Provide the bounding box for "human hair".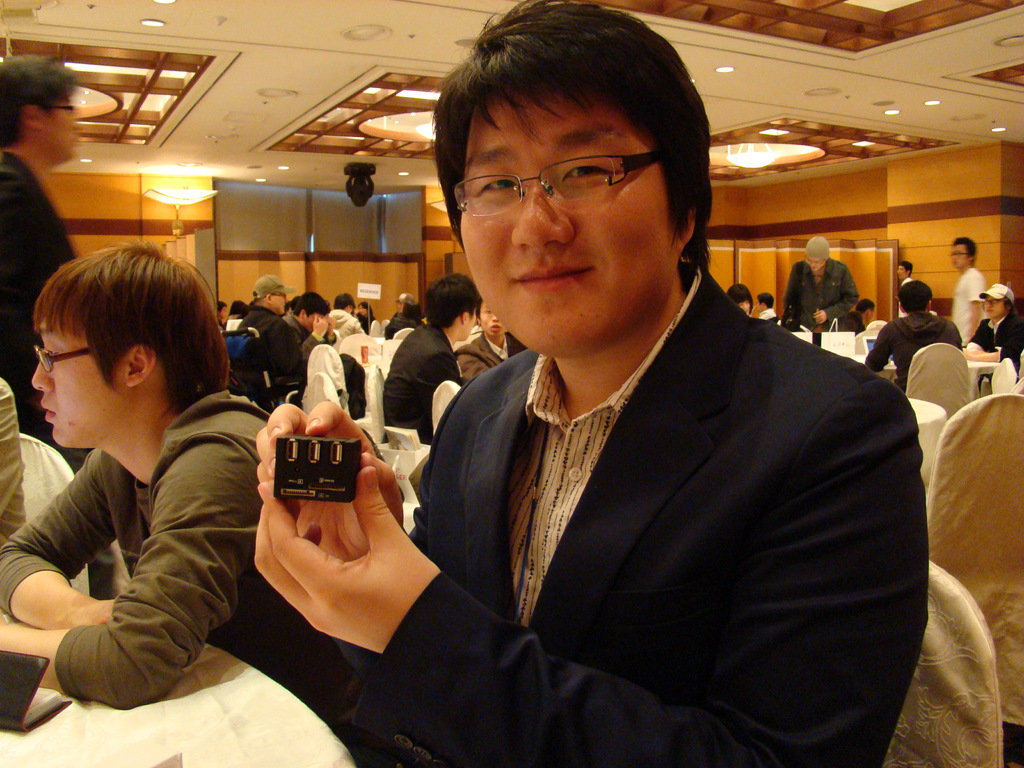
431:0:711:279.
